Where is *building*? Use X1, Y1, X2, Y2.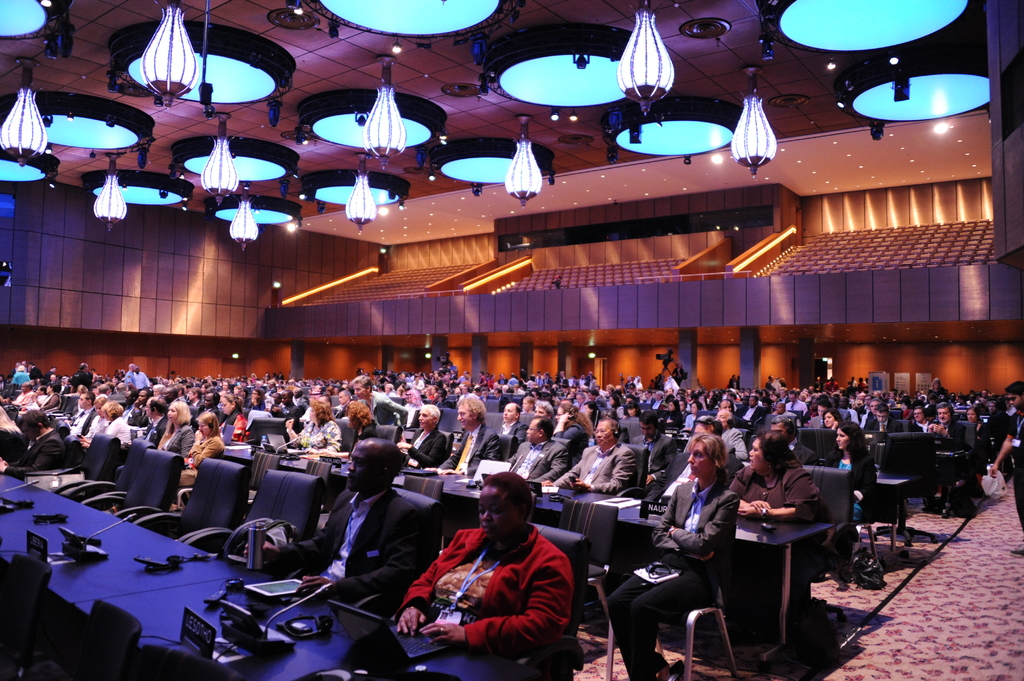
0, 0, 1023, 680.
